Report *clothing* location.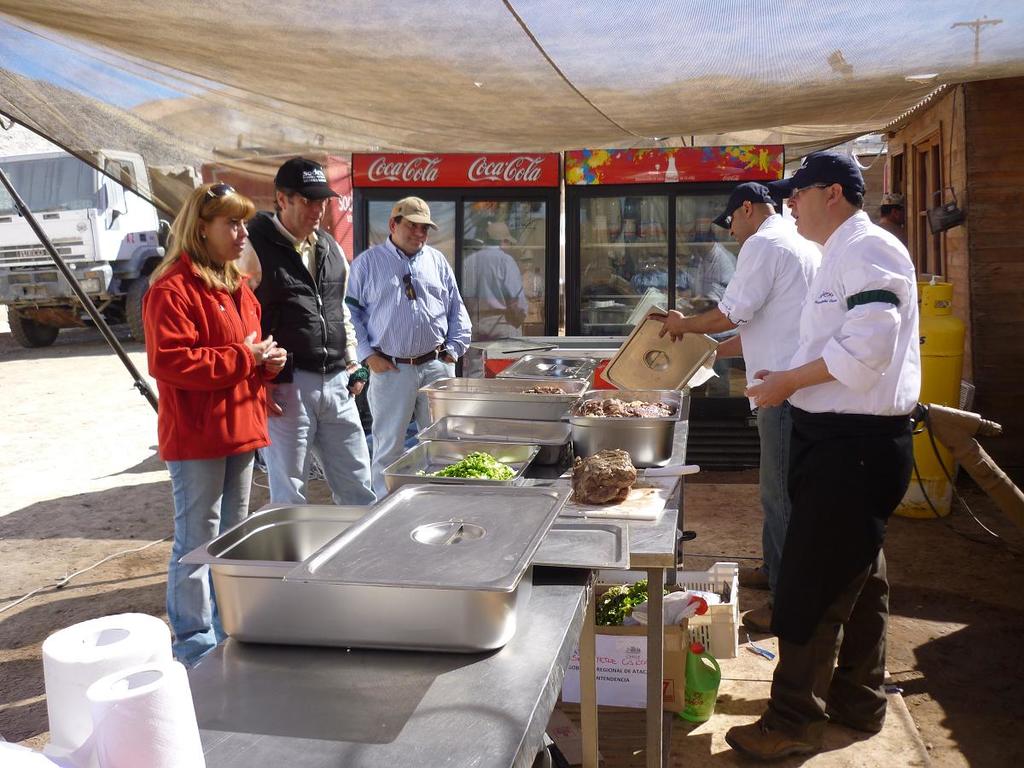
Report: pyautogui.locateOnScreen(141, 251, 268, 667).
